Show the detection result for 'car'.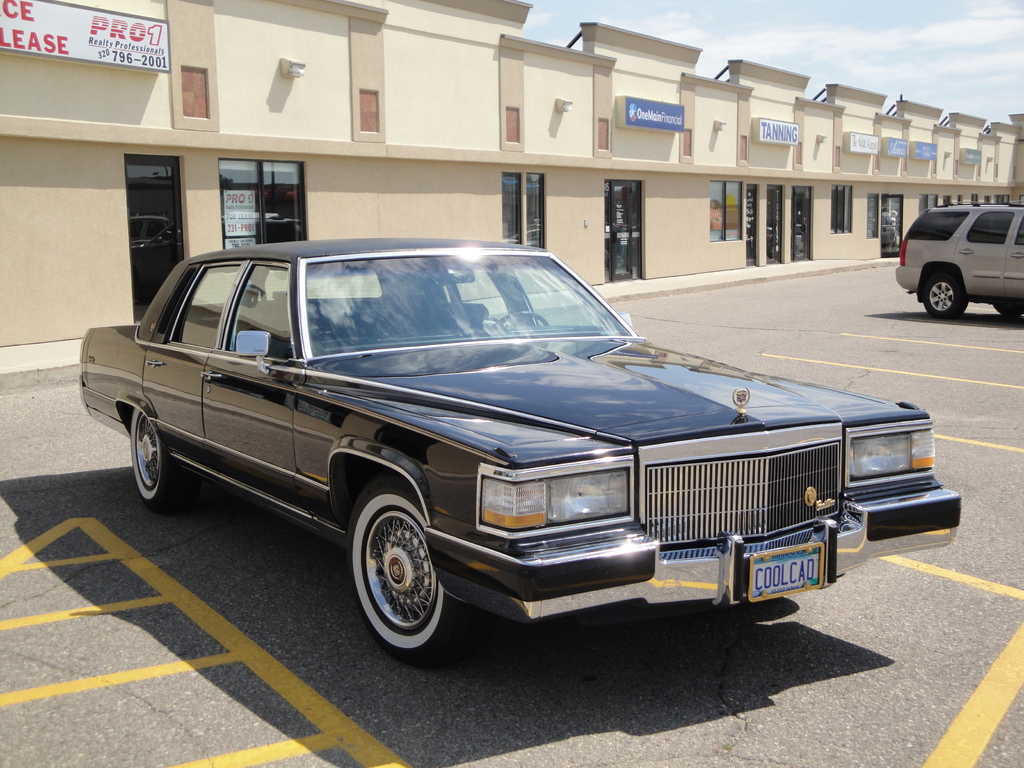
895:198:1023:315.
